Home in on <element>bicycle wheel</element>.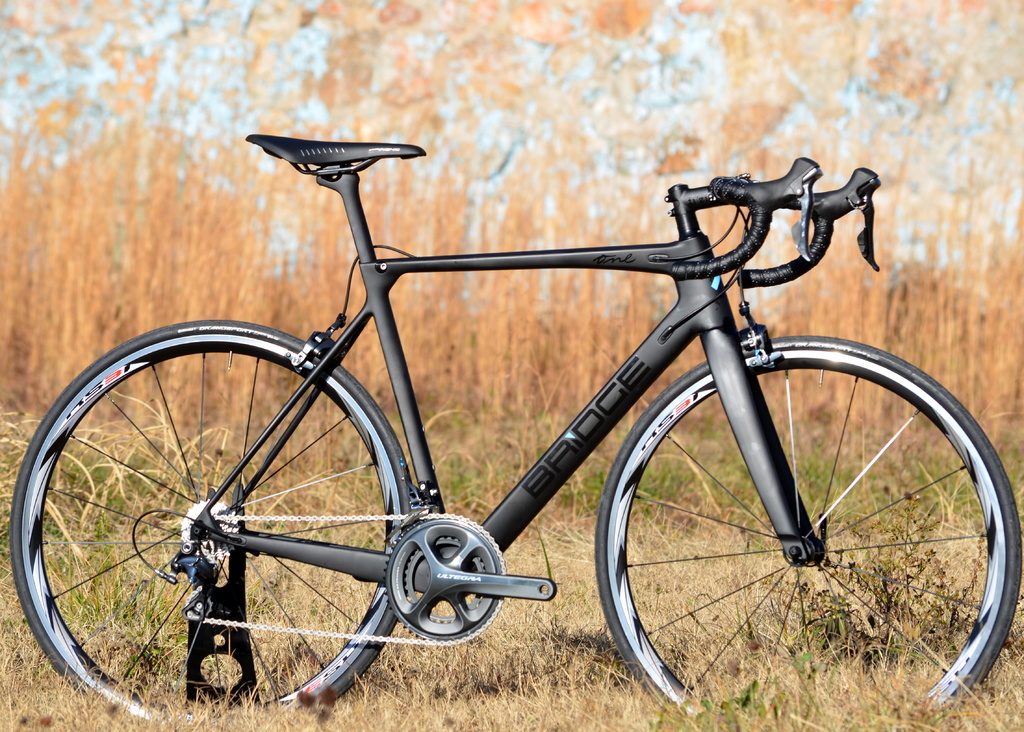
Homed in at select_region(591, 332, 1023, 726).
